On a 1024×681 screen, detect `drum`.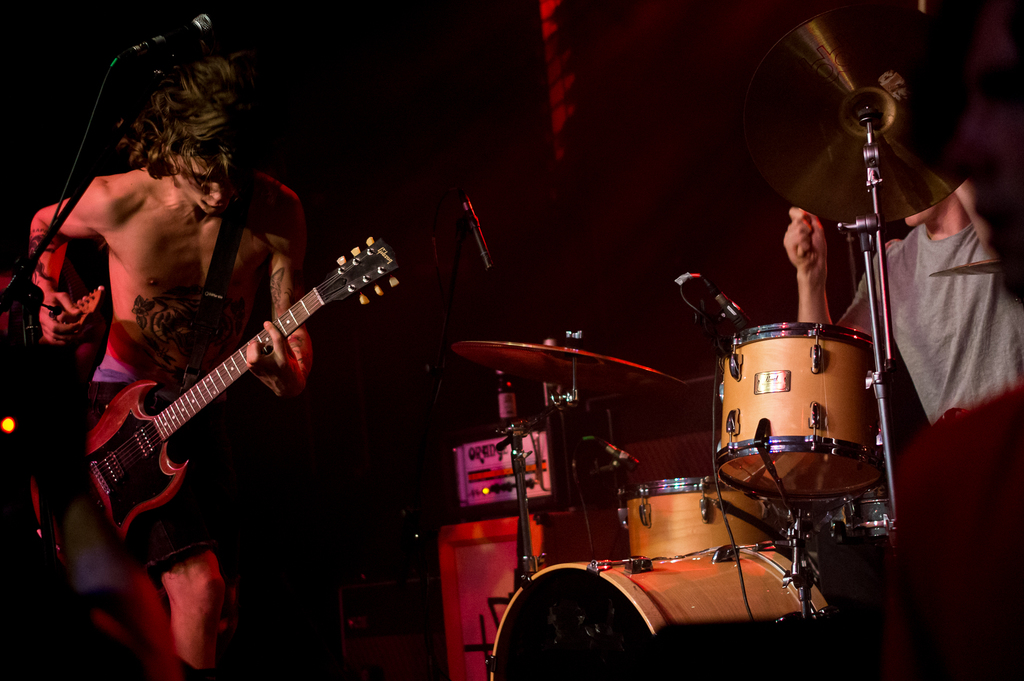
[711,320,888,500].
